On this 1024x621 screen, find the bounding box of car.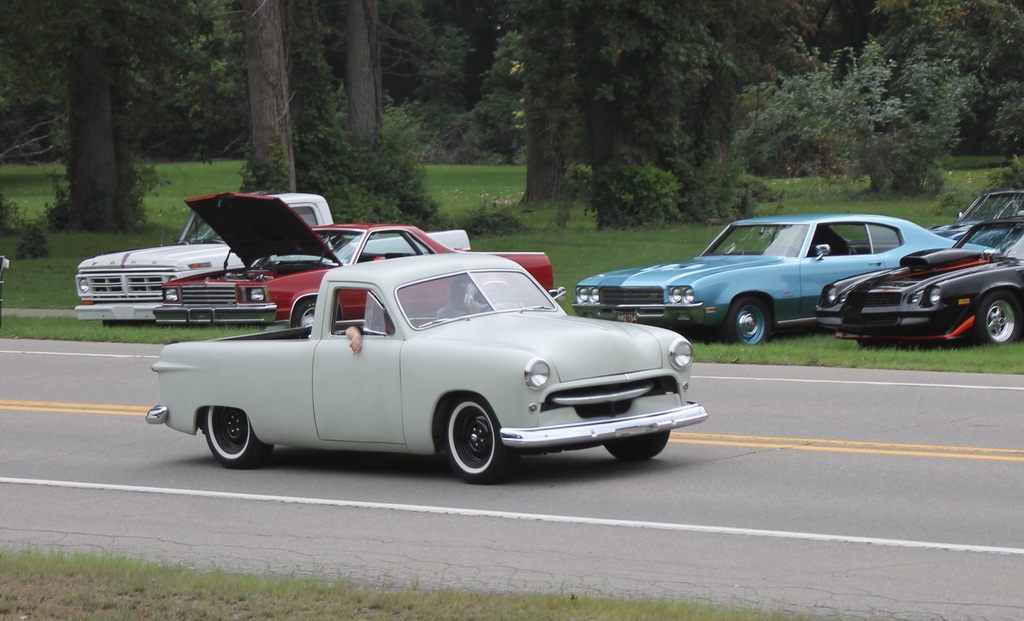
Bounding box: x1=147, y1=193, x2=560, y2=330.
